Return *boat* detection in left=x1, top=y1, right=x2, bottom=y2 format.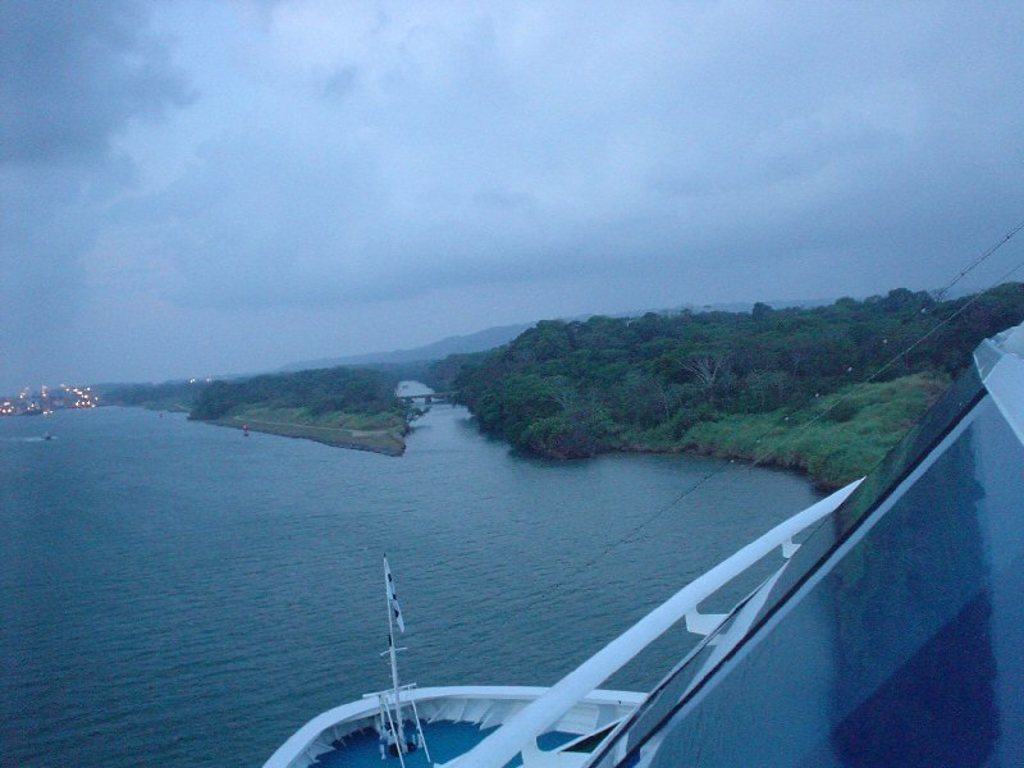
left=264, top=218, right=1023, bottom=767.
